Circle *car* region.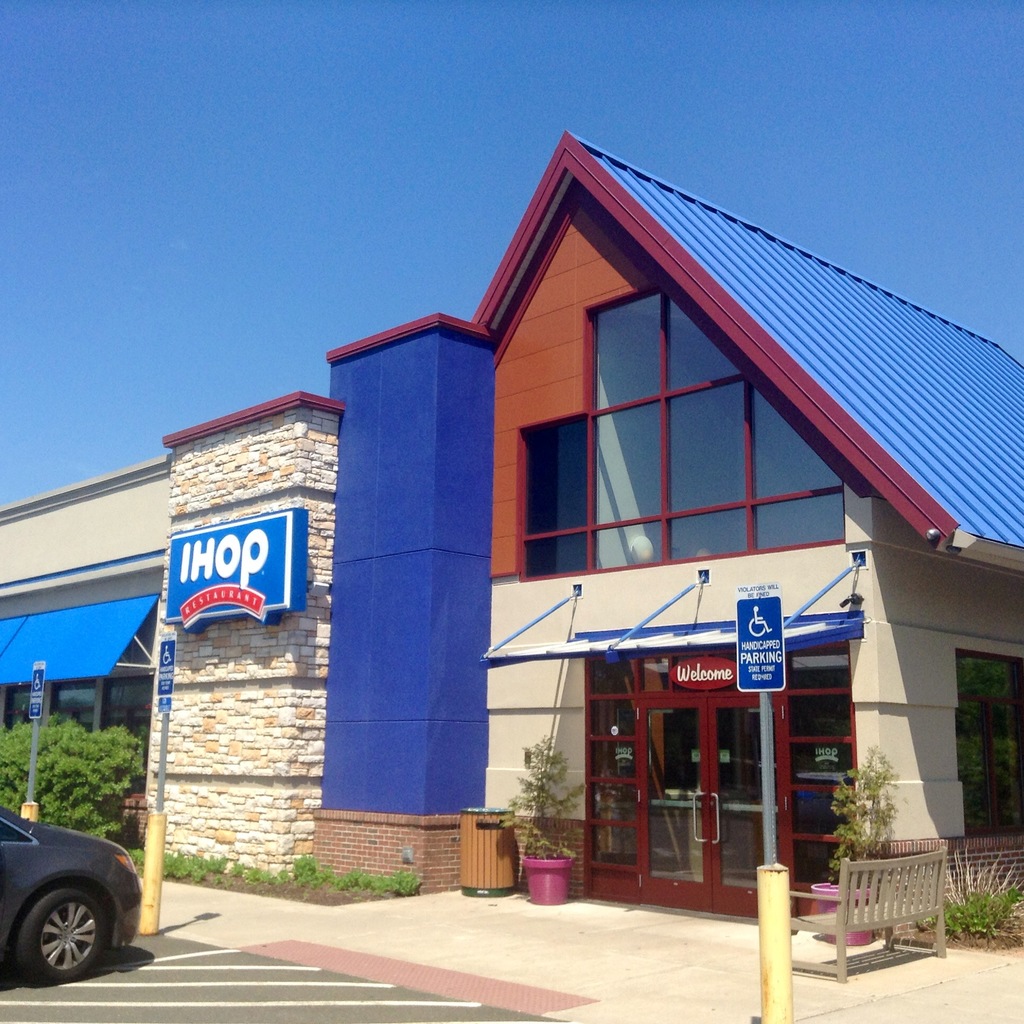
Region: BBox(0, 797, 145, 982).
